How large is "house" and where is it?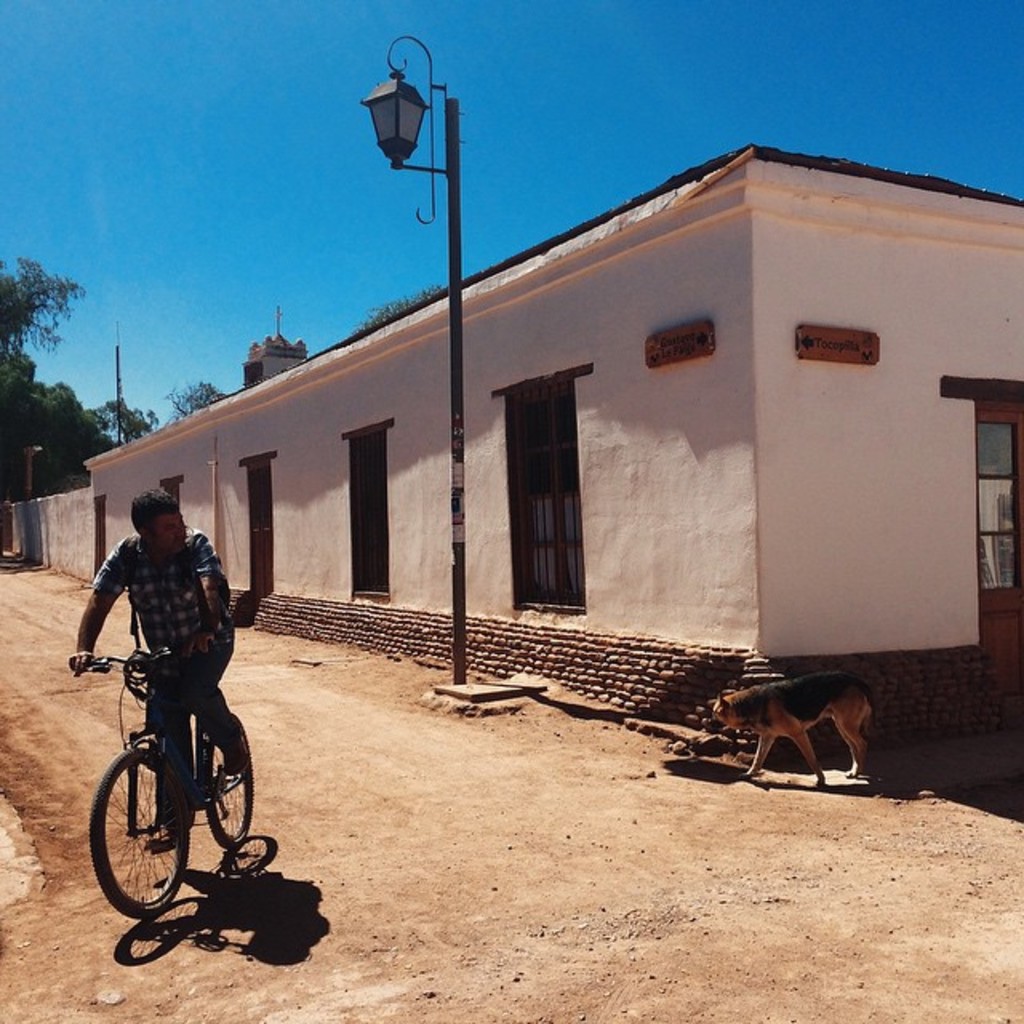
Bounding box: l=80, t=134, r=1022, b=762.
